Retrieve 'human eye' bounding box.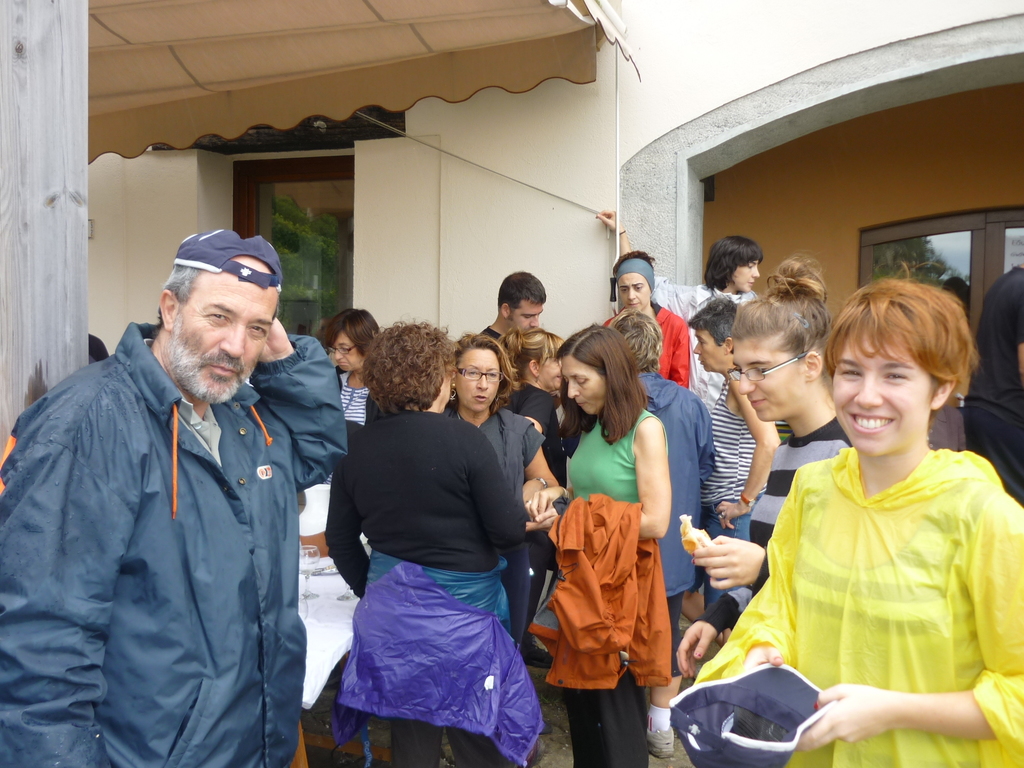
Bounding box: bbox(574, 379, 589, 385).
